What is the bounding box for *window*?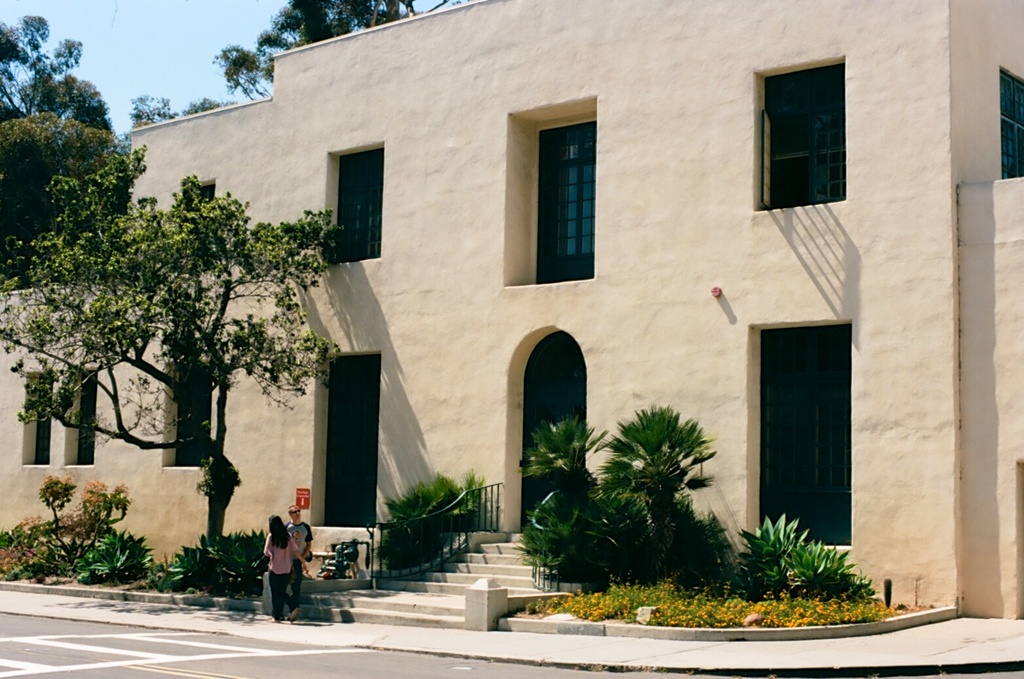
Rect(31, 386, 52, 463).
